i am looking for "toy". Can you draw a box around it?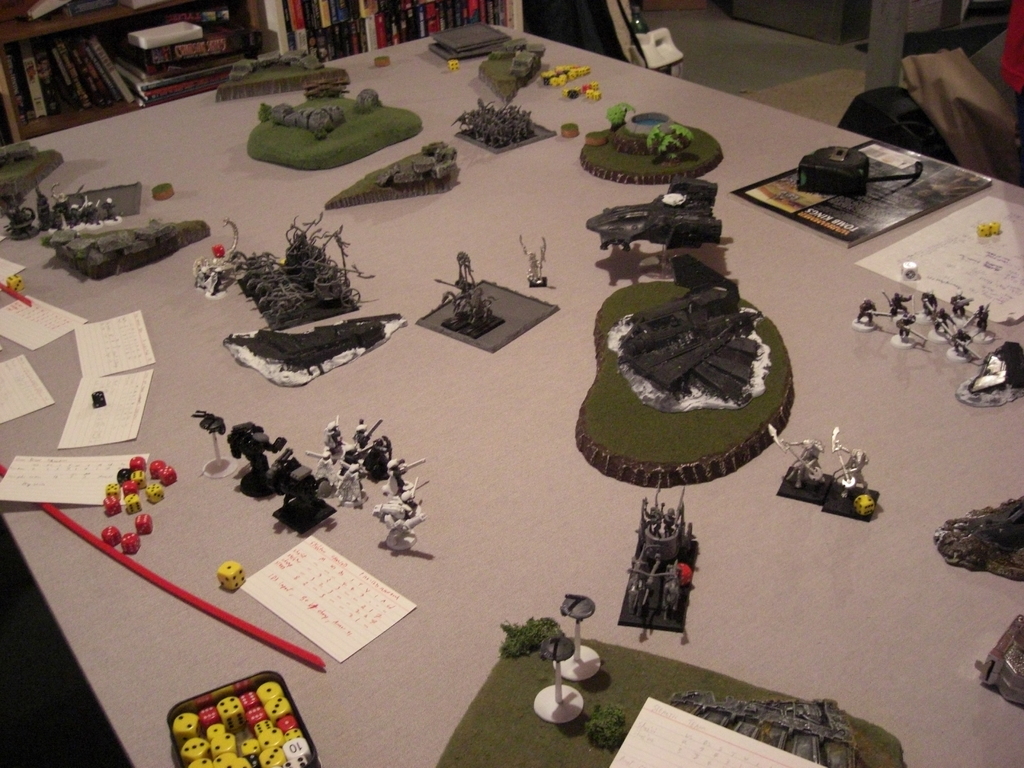
Sure, the bounding box is <box>611,97,632,129</box>.
